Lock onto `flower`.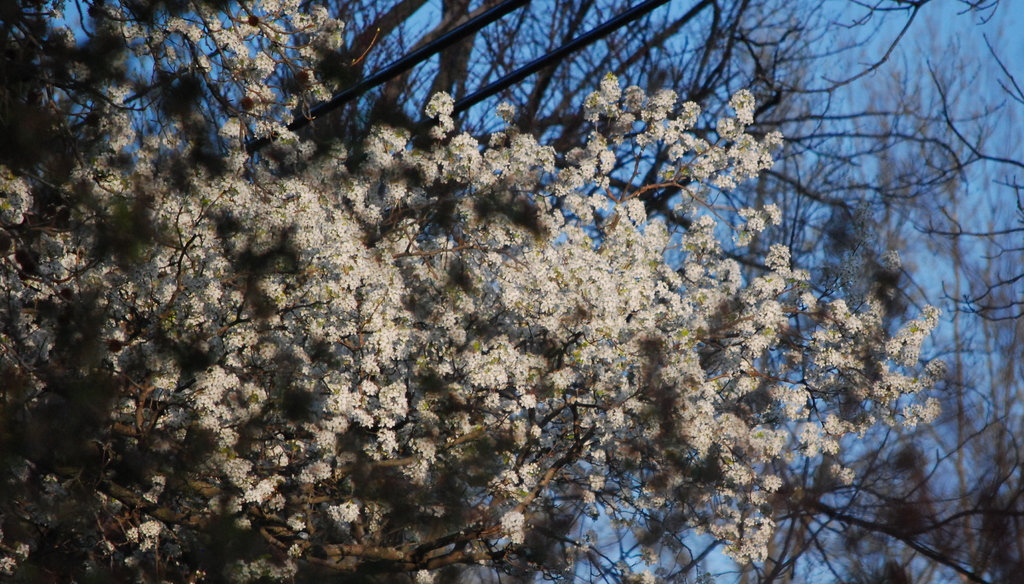
Locked: (left=426, top=89, right=452, bottom=117).
